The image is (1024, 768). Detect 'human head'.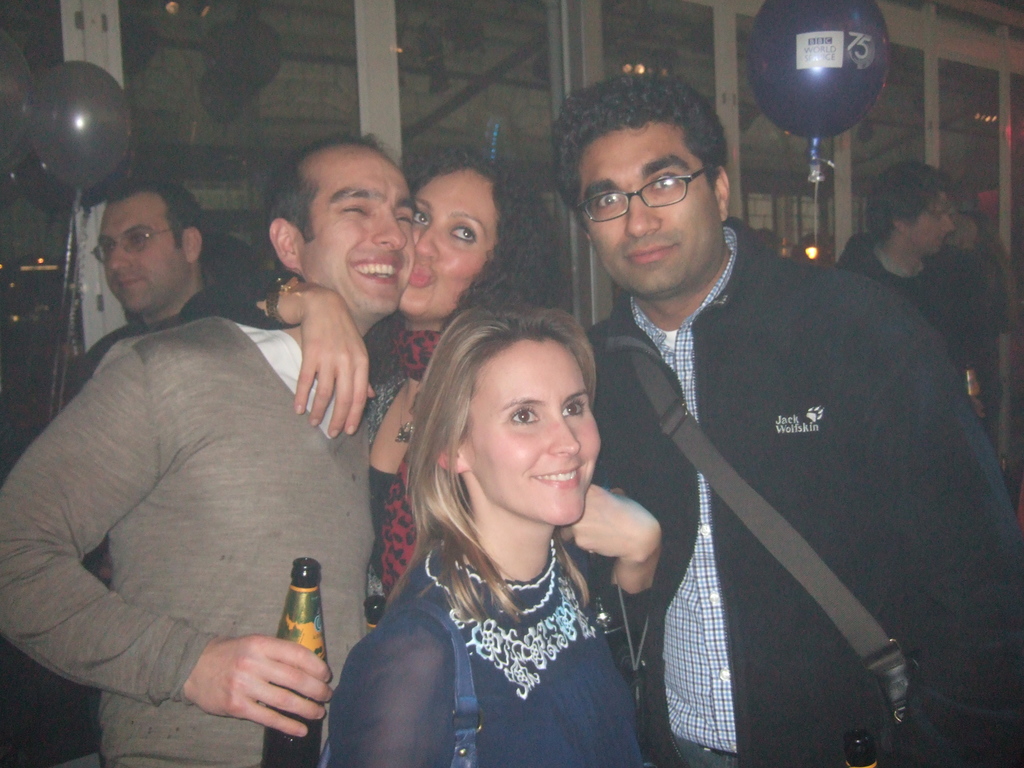
Detection: box(403, 154, 554, 321).
